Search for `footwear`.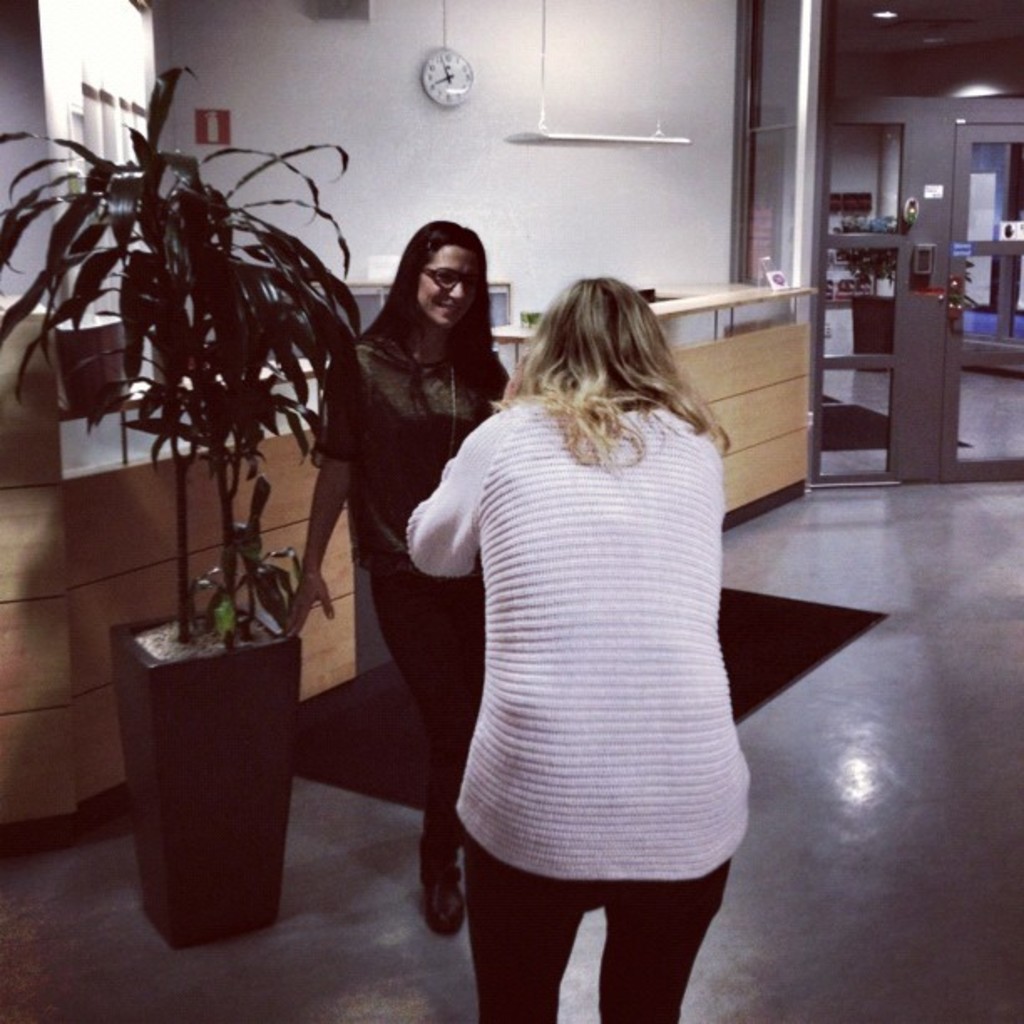
Found at [x1=405, y1=803, x2=462, y2=932].
